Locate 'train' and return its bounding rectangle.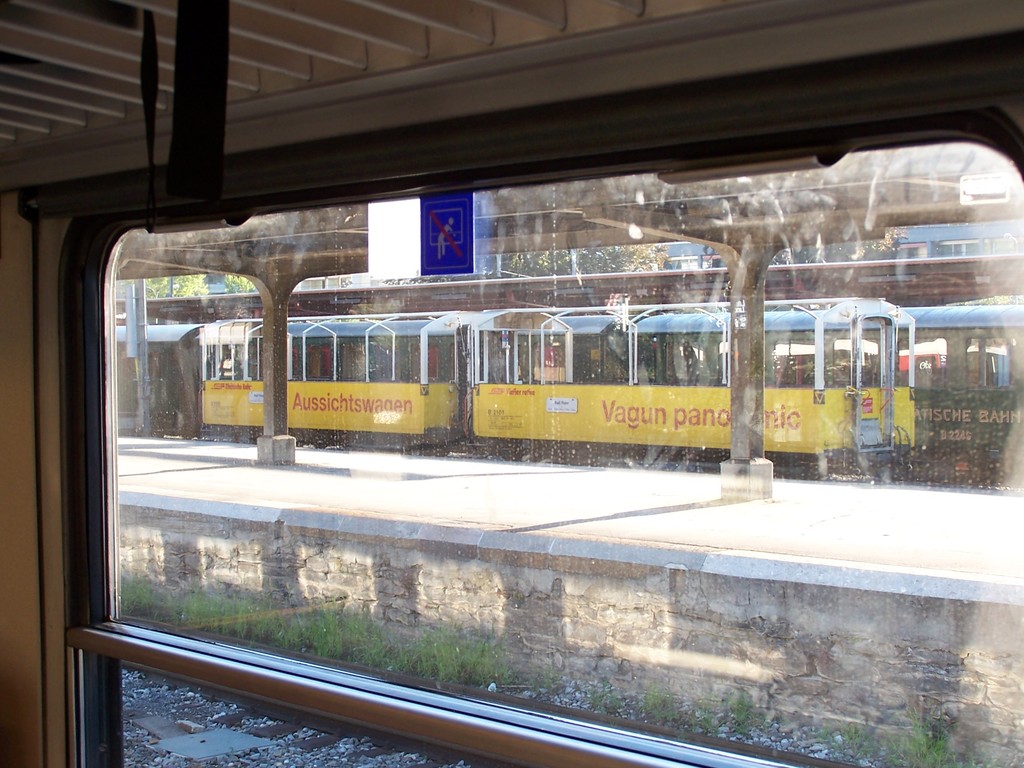
202 218 1023 295.
